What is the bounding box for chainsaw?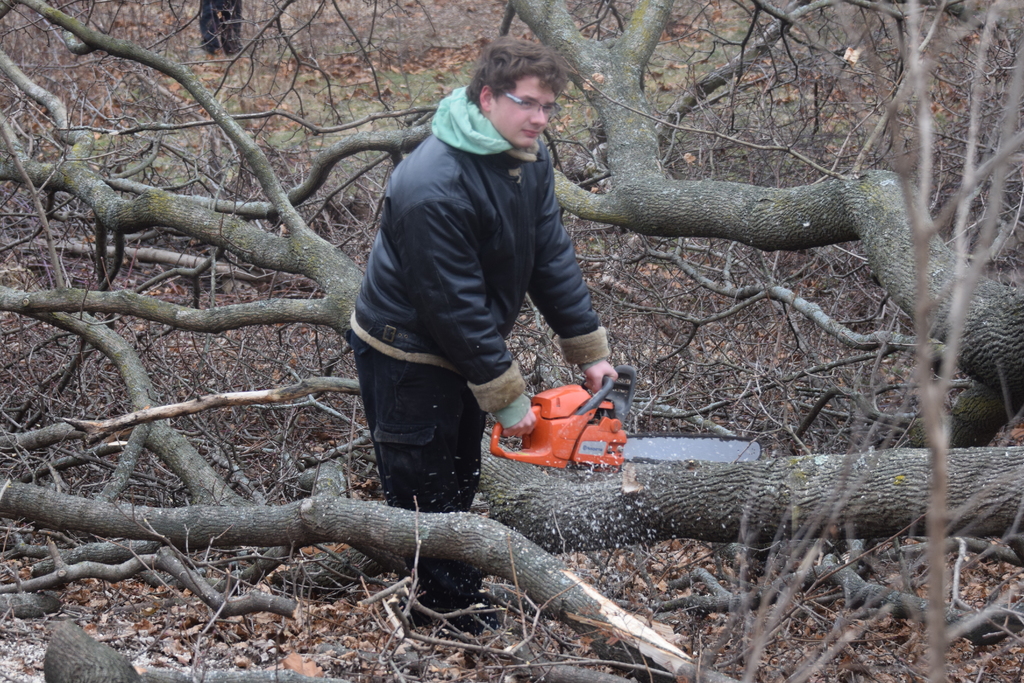
crop(488, 365, 763, 471).
